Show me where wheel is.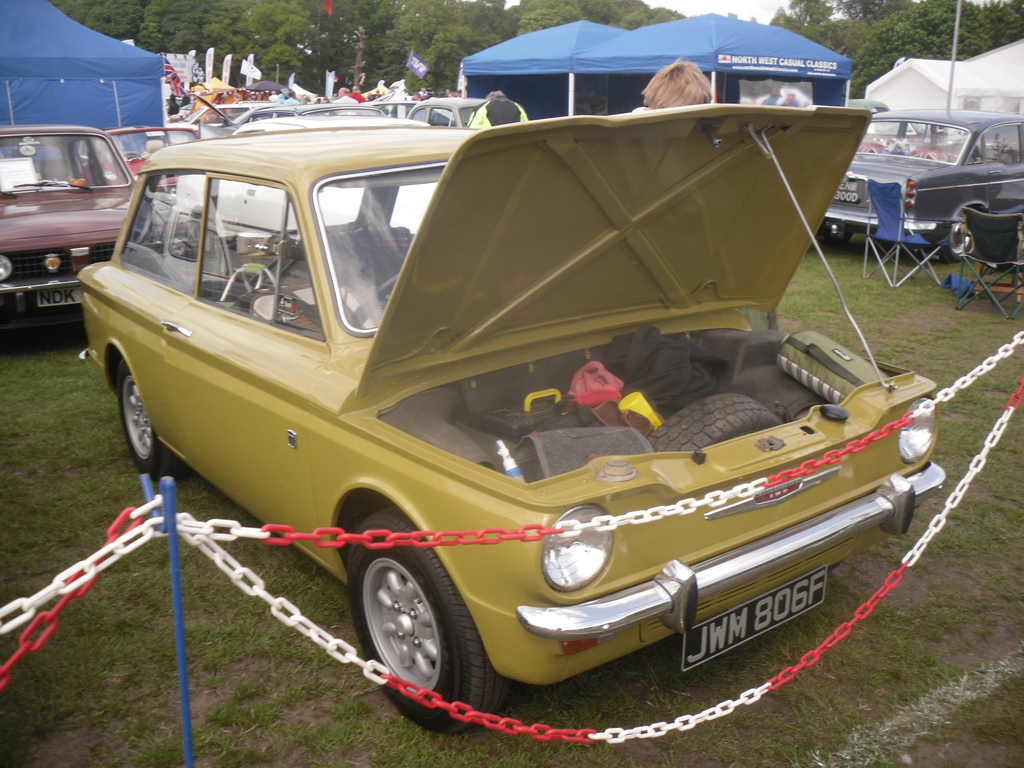
wheel is at bbox=[350, 559, 468, 703].
